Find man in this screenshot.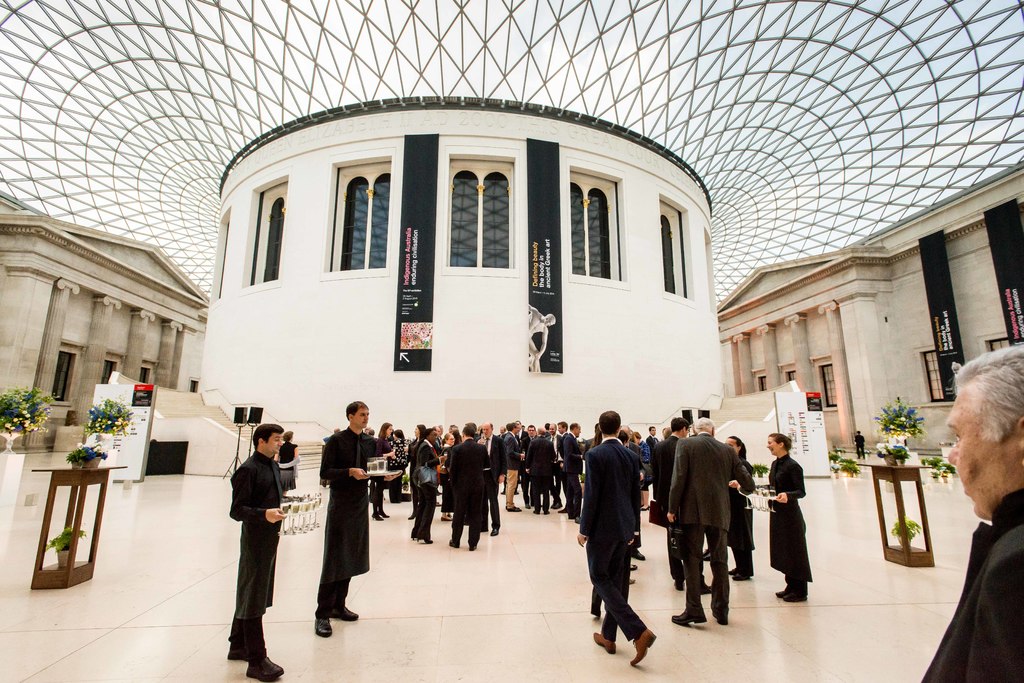
The bounding box for man is rect(431, 424, 444, 506).
